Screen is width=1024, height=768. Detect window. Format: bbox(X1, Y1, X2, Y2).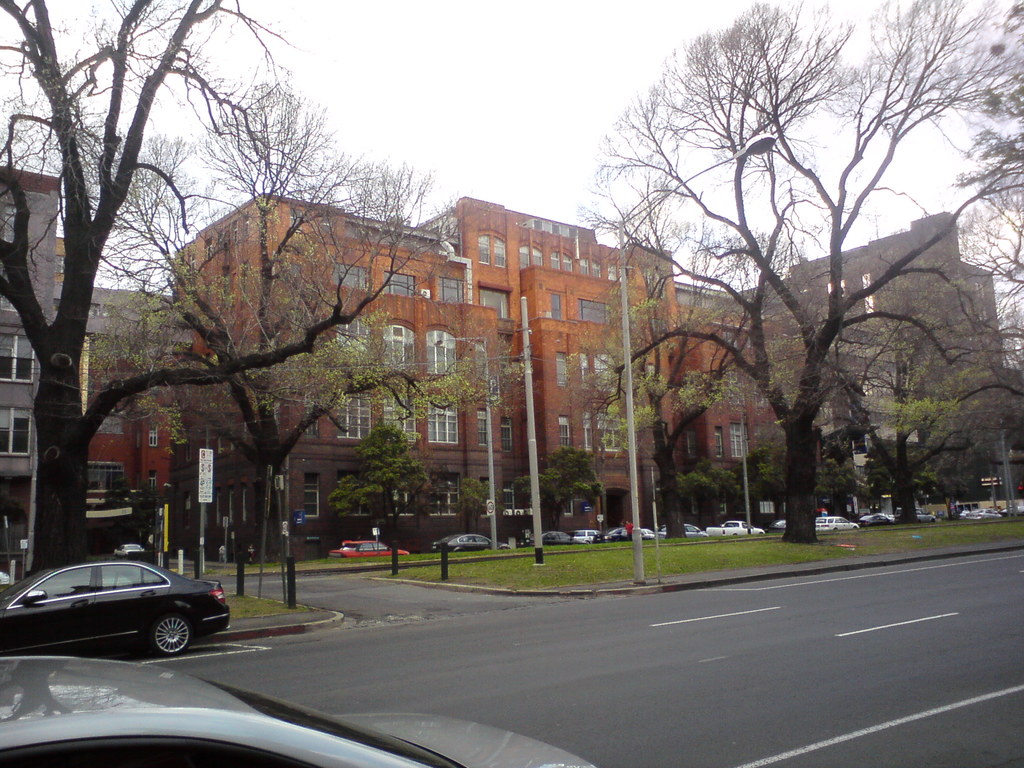
bbox(326, 322, 377, 349).
